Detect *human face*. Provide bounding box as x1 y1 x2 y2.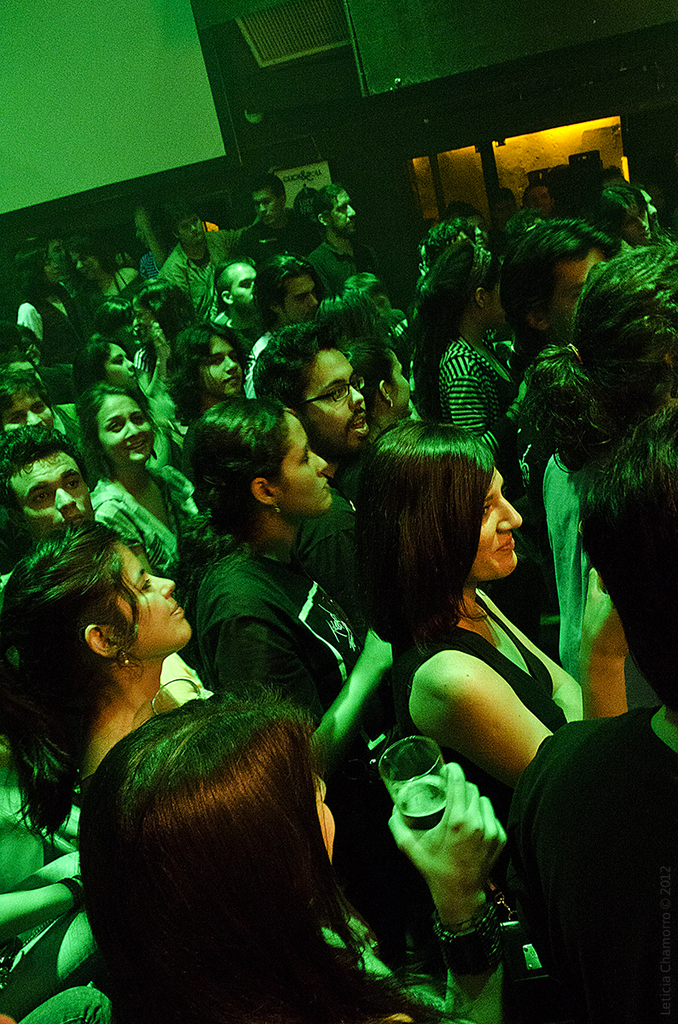
398 358 412 412.
